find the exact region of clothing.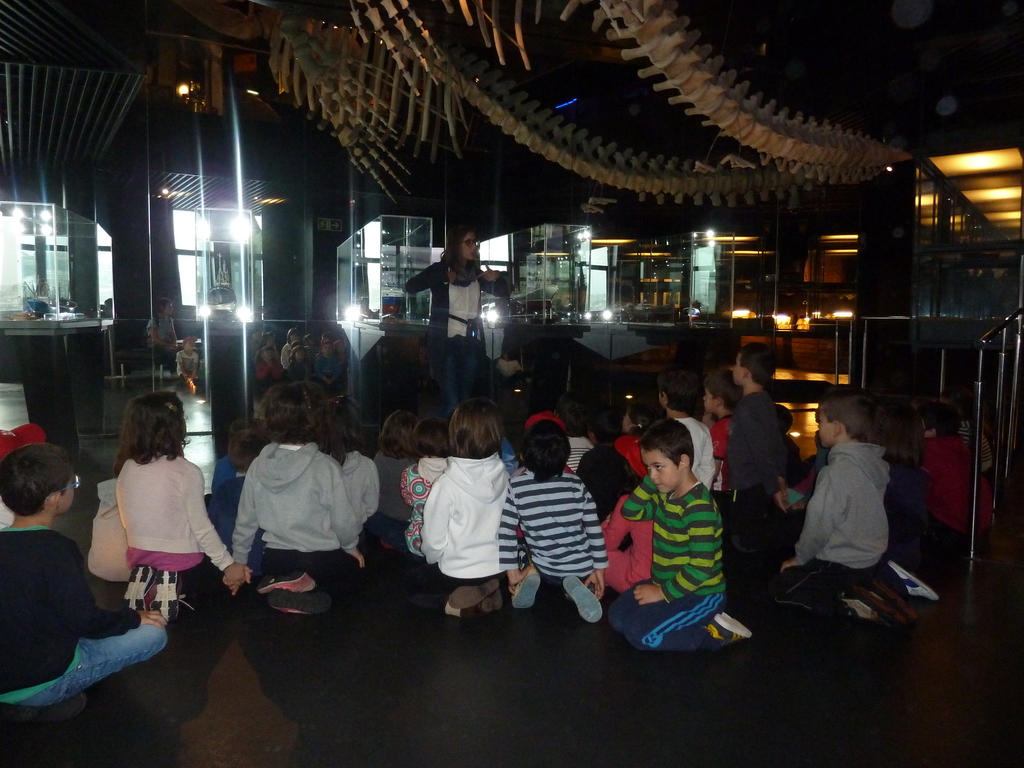
Exact region: locate(776, 438, 895, 614).
